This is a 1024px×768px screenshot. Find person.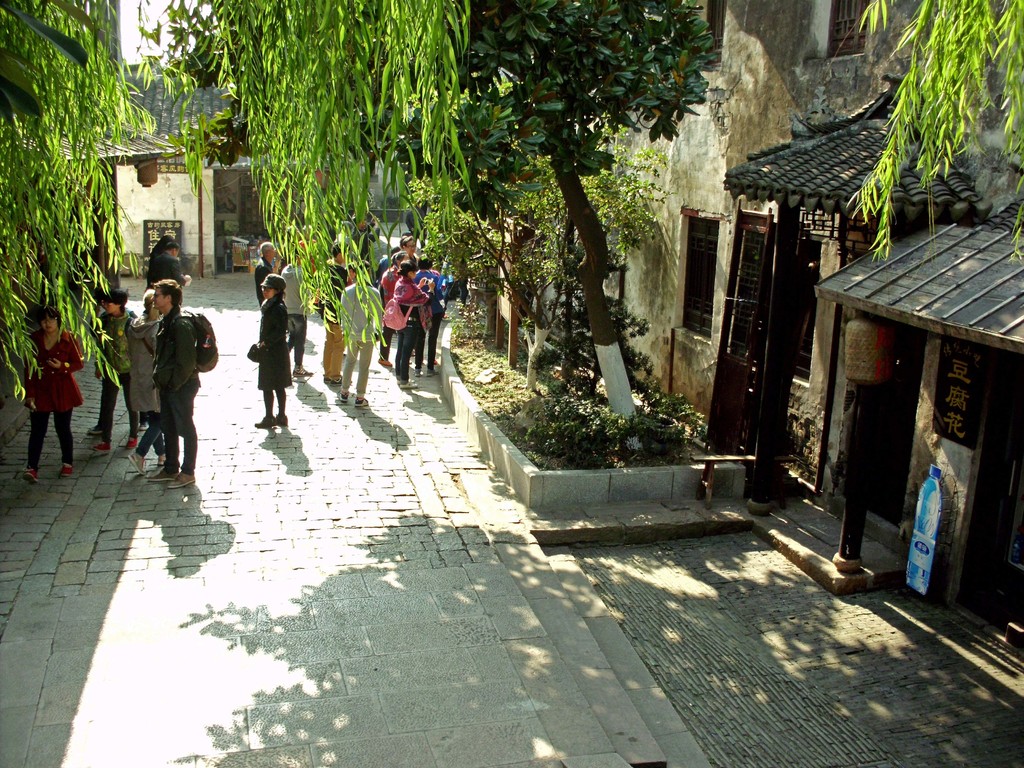
Bounding box: x1=387 y1=257 x2=439 y2=391.
